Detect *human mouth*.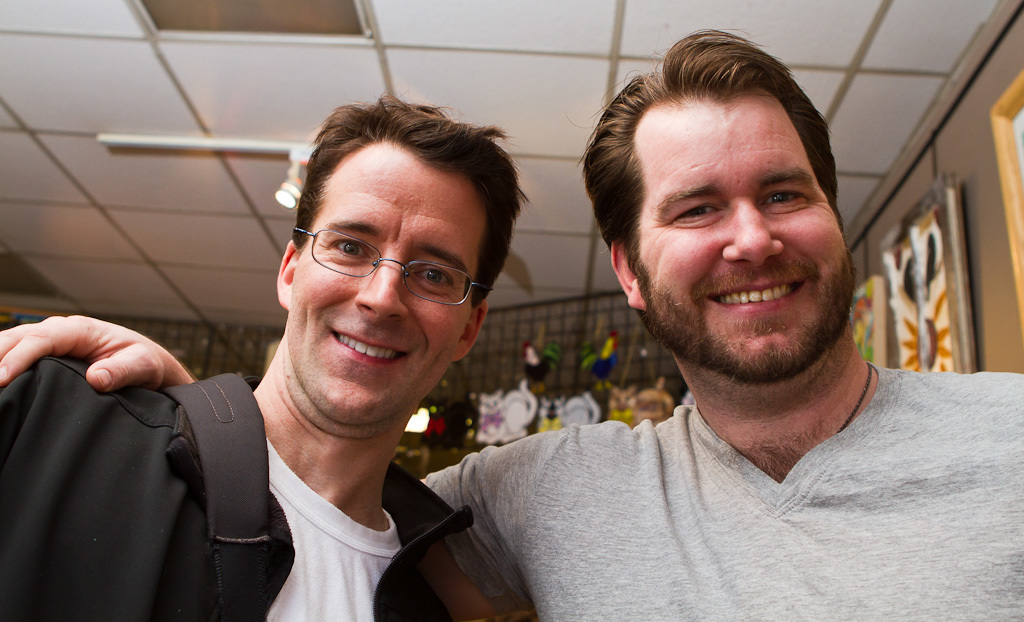
Detected at 327,324,409,360.
